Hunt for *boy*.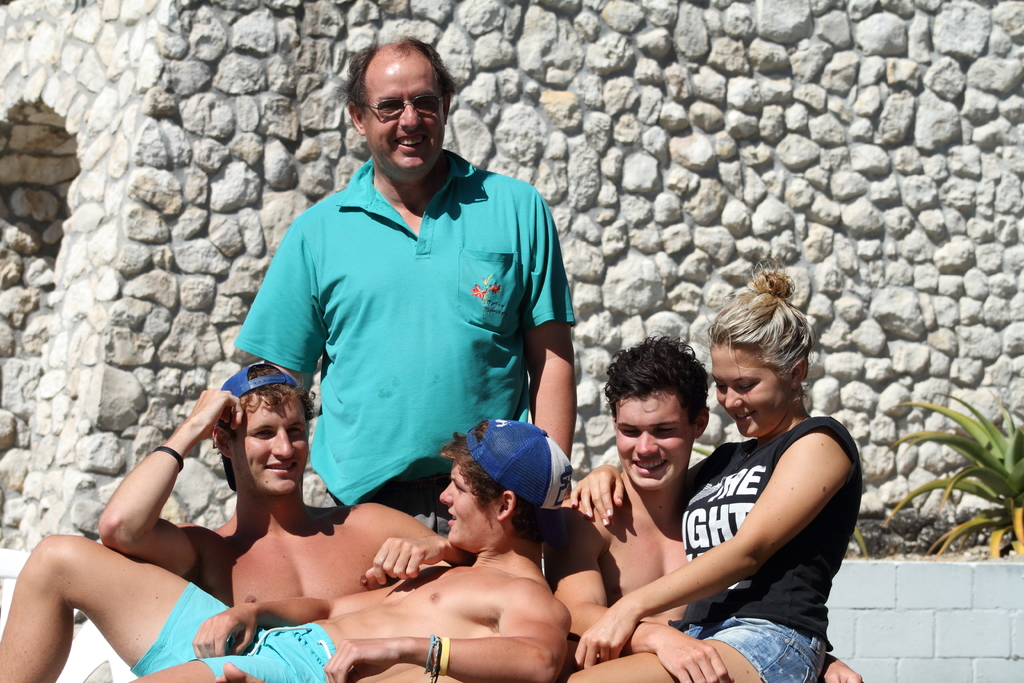
Hunted down at (0,412,572,682).
